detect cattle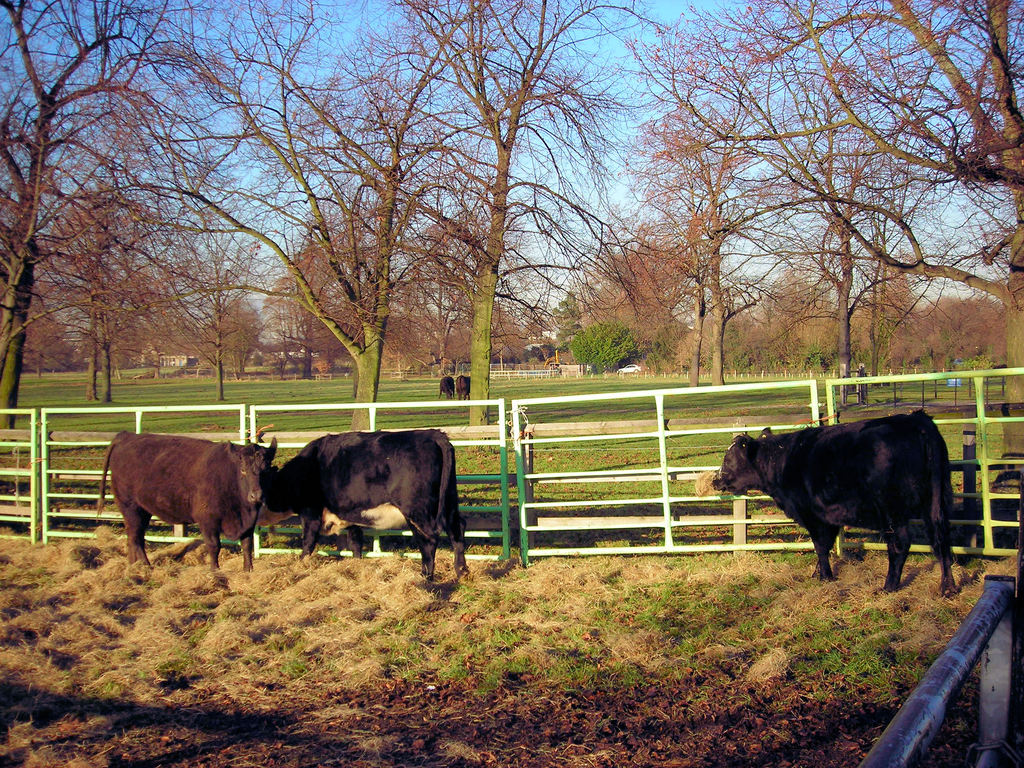
(95,433,277,572)
